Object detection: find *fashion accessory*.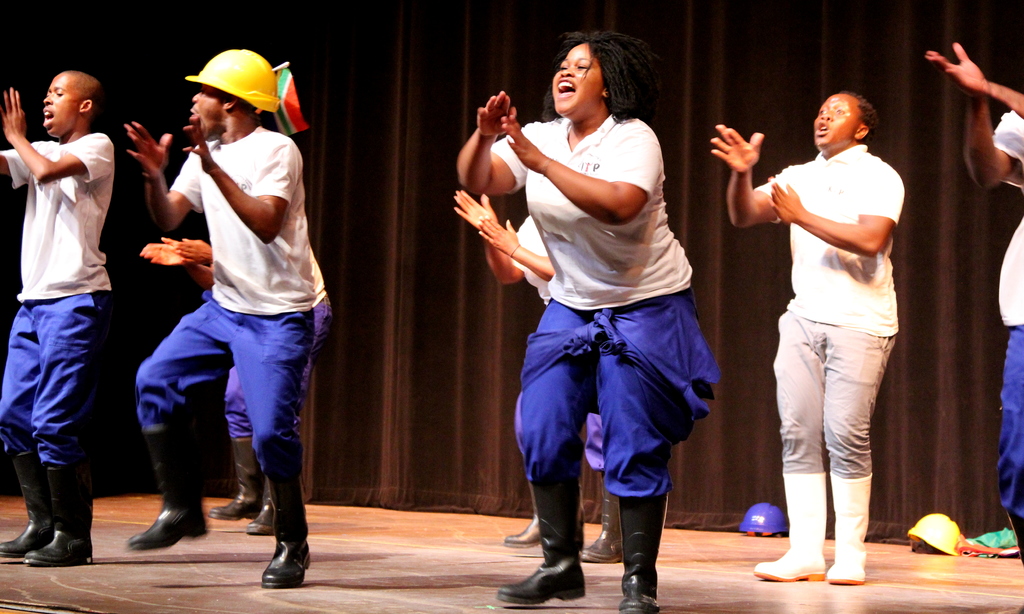
crop(497, 480, 587, 604).
